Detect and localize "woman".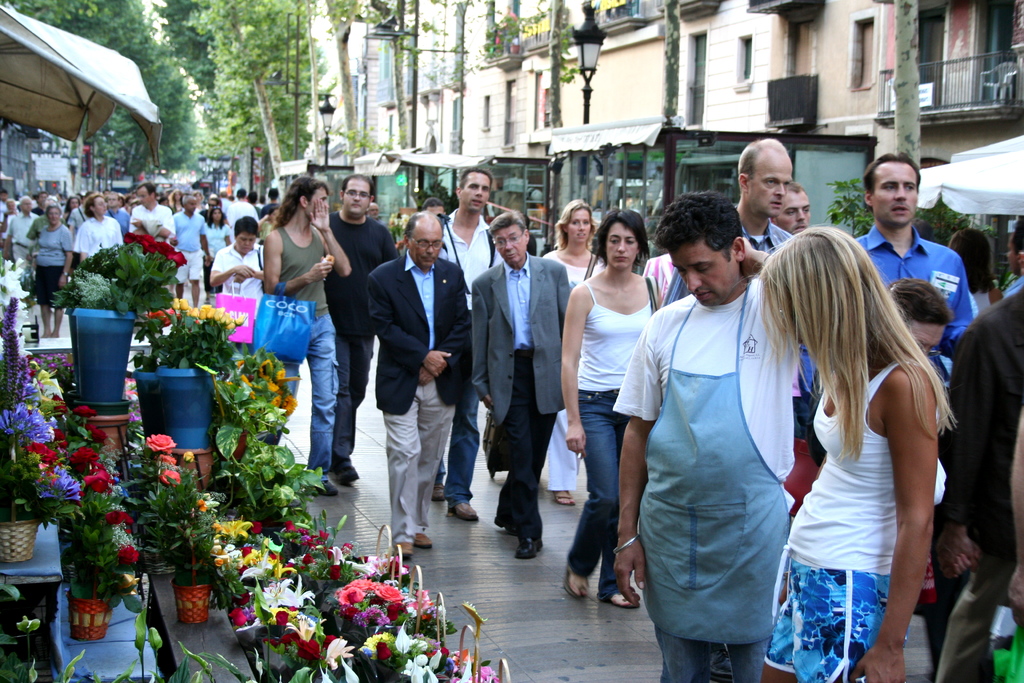
Localized at <box>534,195,604,507</box>.
